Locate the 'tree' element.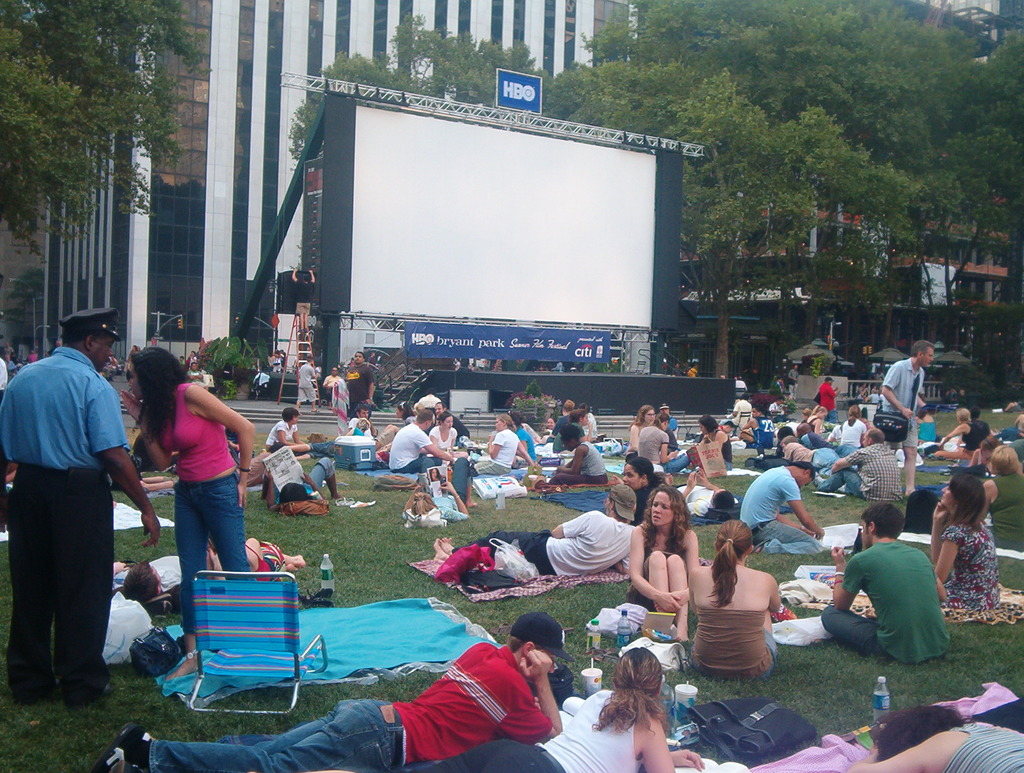
Element bbox: 992/0/1023/309.
